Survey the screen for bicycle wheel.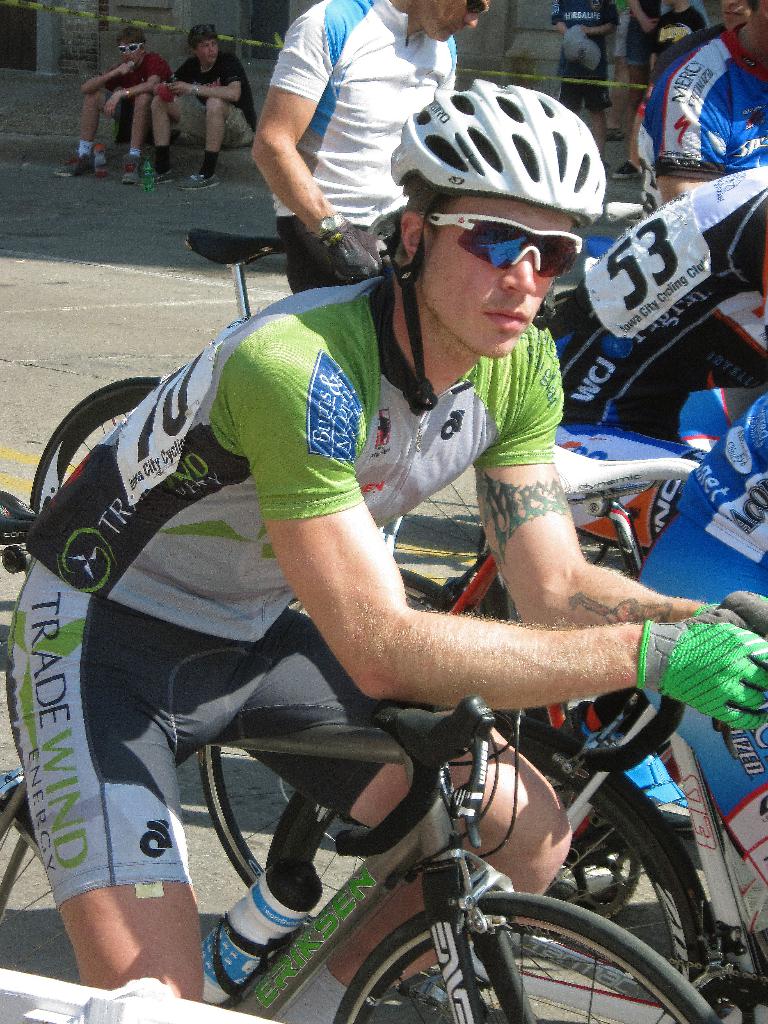
Survey found: 194,718,388,927.
